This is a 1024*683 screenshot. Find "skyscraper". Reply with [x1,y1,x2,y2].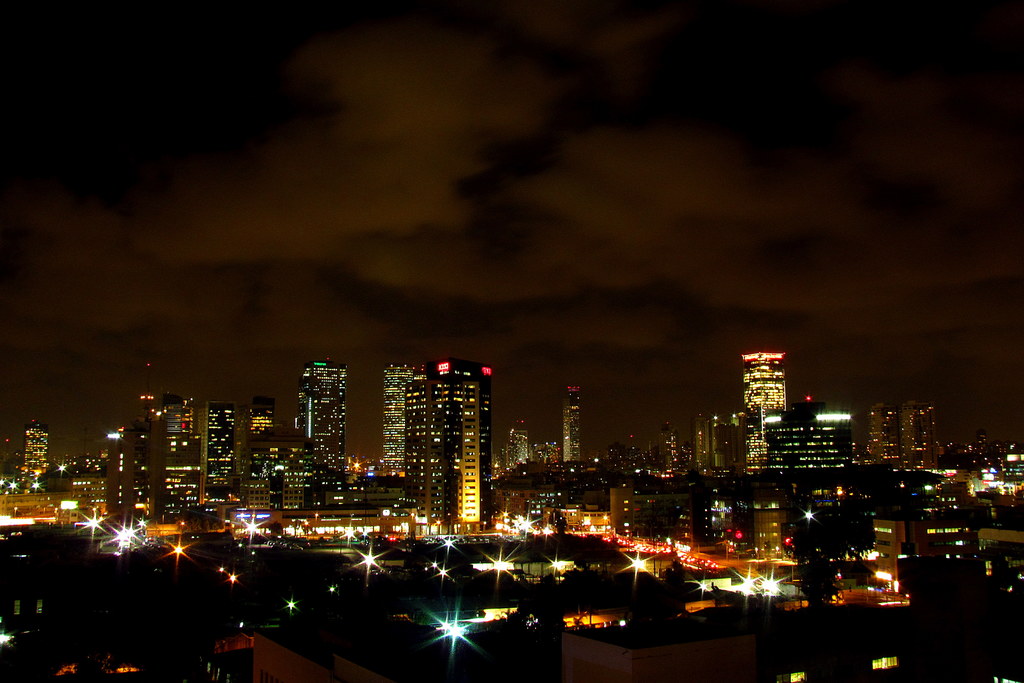
[556,377,585,466].
